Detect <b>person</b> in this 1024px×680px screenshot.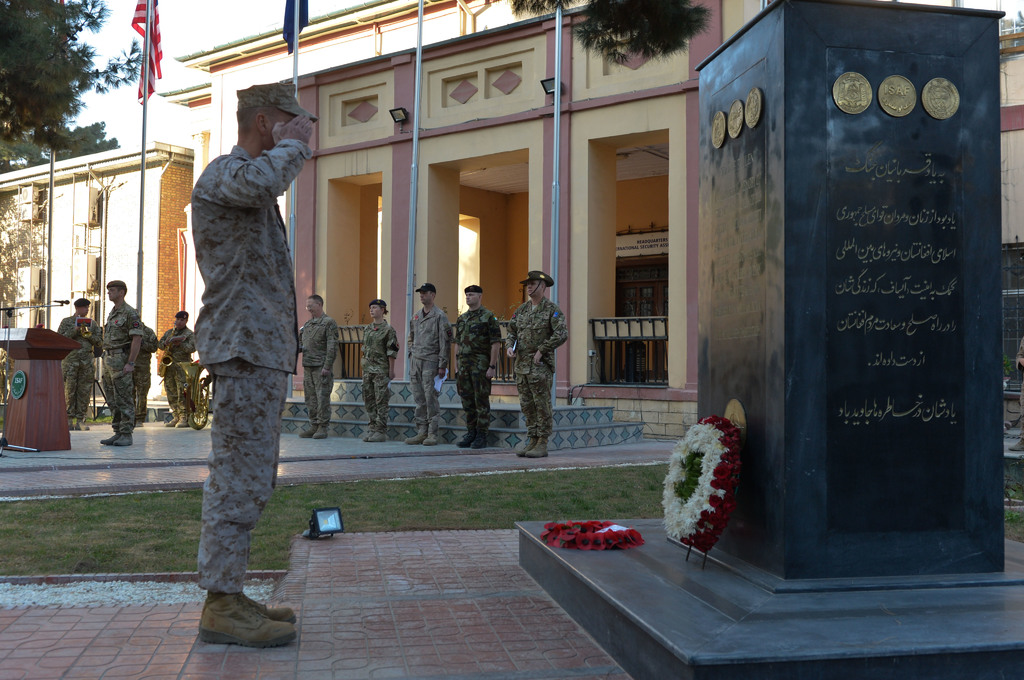
Detection: <box>452,282,497,449</box>.
